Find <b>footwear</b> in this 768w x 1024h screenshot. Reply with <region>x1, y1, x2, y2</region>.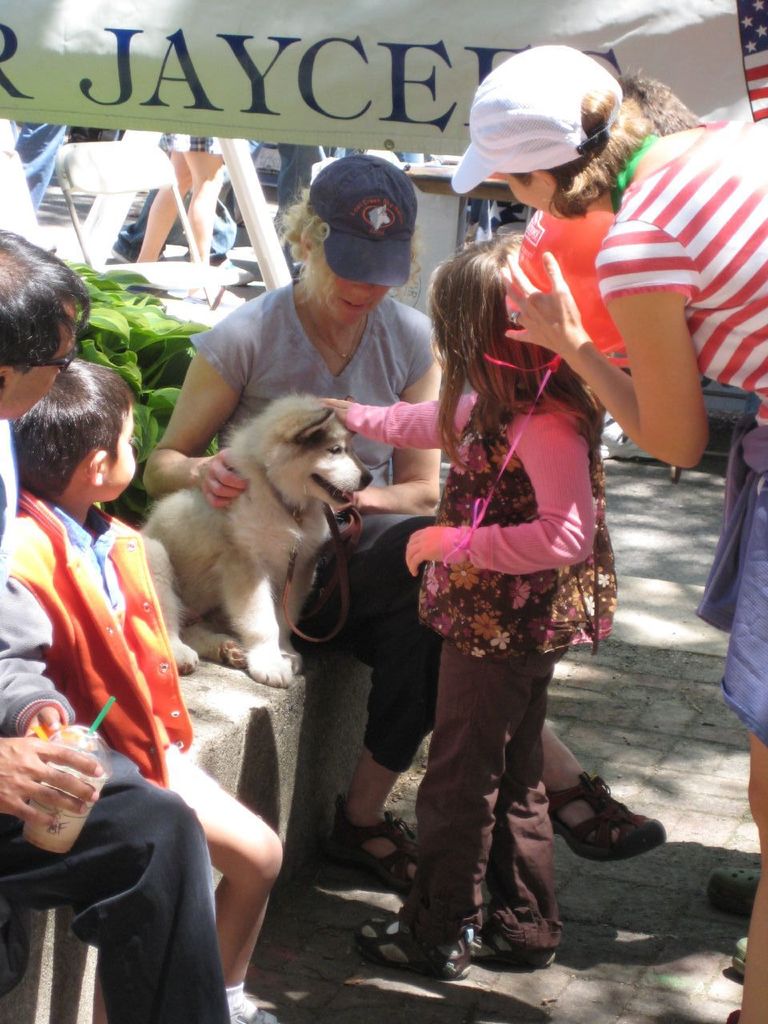
<region>573, 774, 667, 870</region>.
